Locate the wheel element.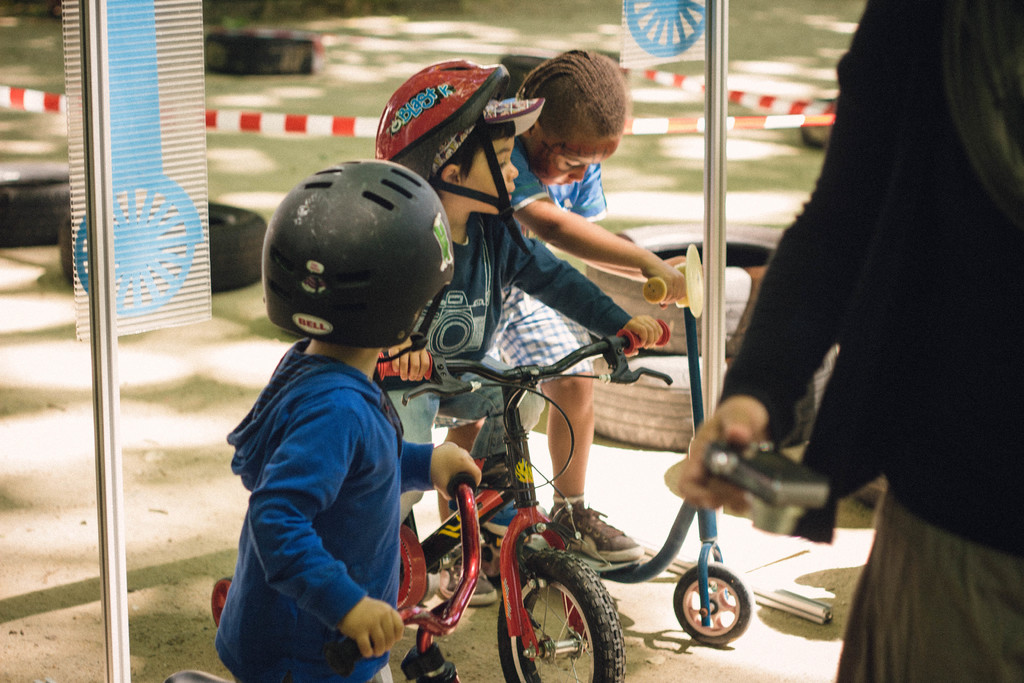
Element bbox: select_region(498, 547, 624, 682).
